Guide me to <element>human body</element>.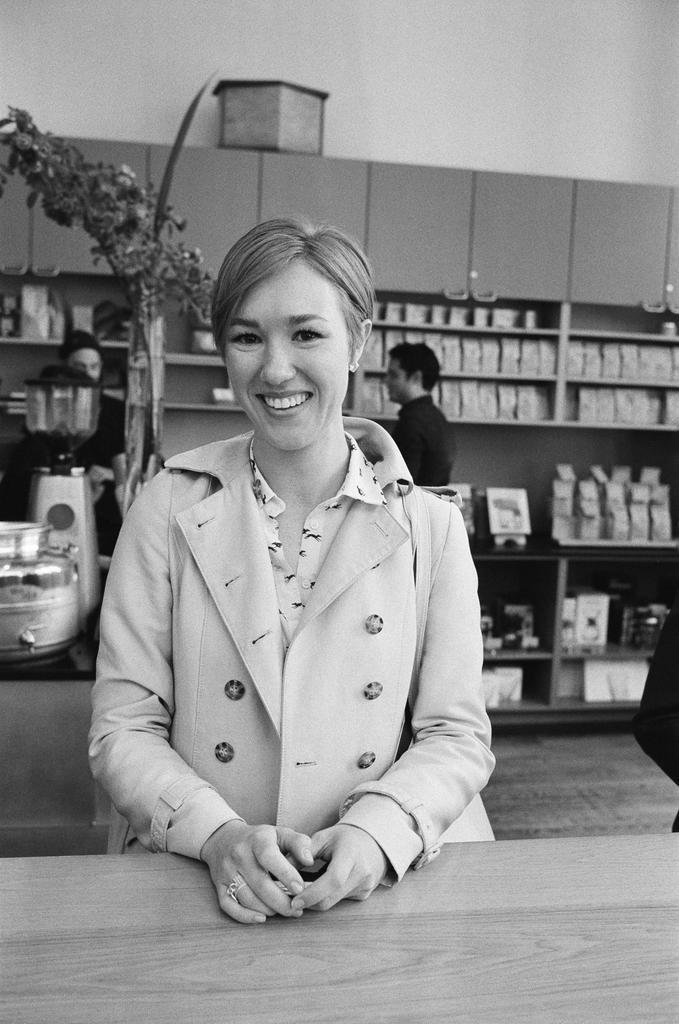
Guidance: x1=39, y1=325, x2=128, y2=547.
